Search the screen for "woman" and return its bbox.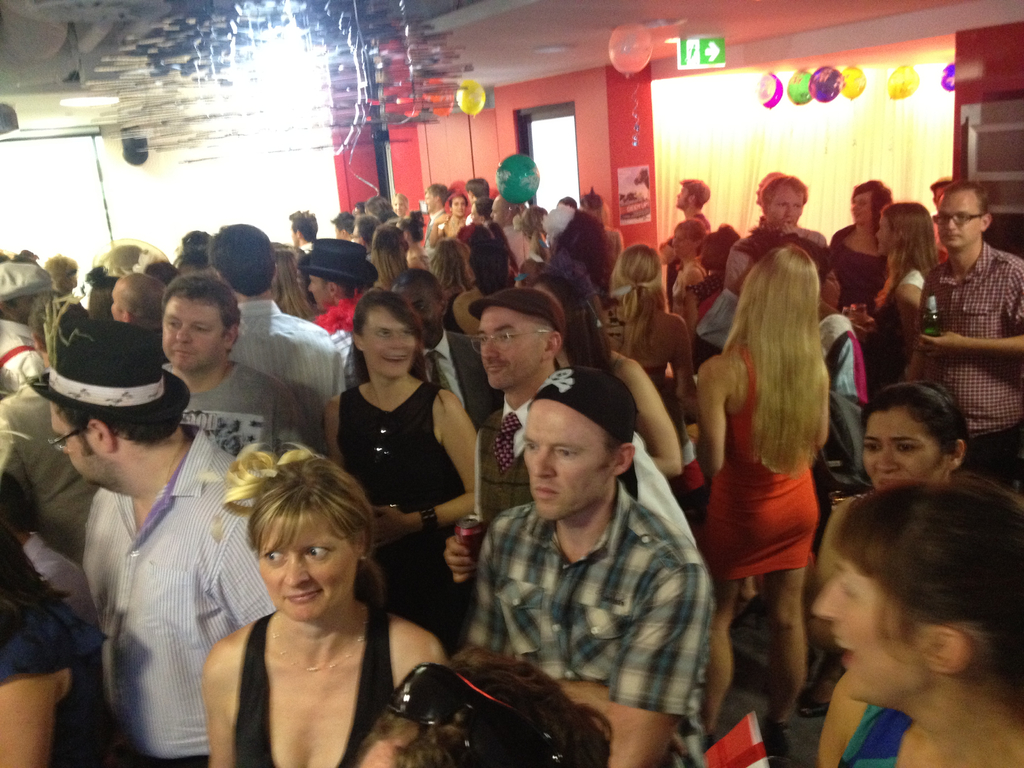
Found: 429:237:479:296.
